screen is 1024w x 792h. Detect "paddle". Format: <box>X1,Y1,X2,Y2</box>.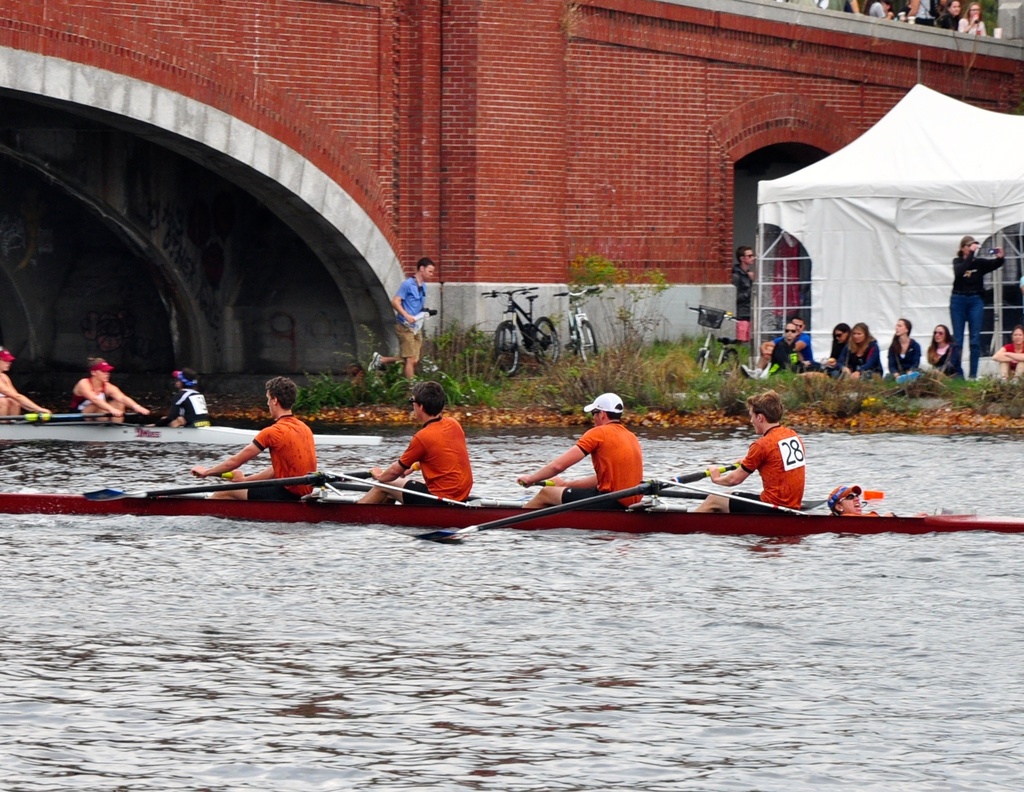
<box>0,408,156,419</box>.
